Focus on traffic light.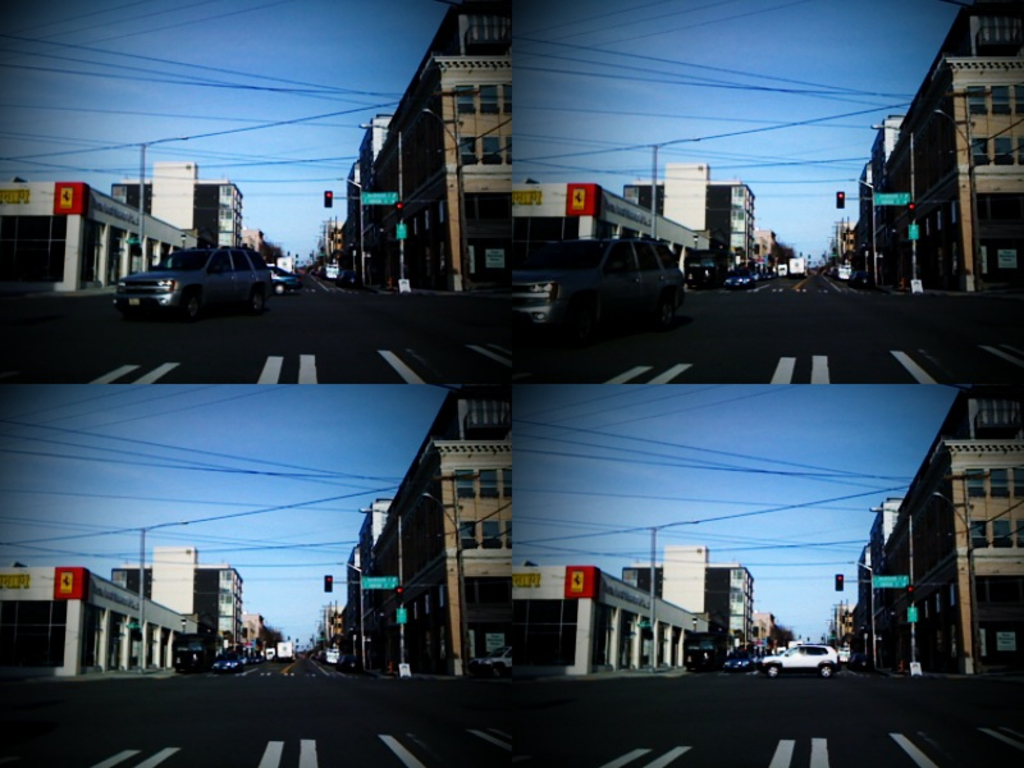
Focused at (908, 204, 914, 214).
